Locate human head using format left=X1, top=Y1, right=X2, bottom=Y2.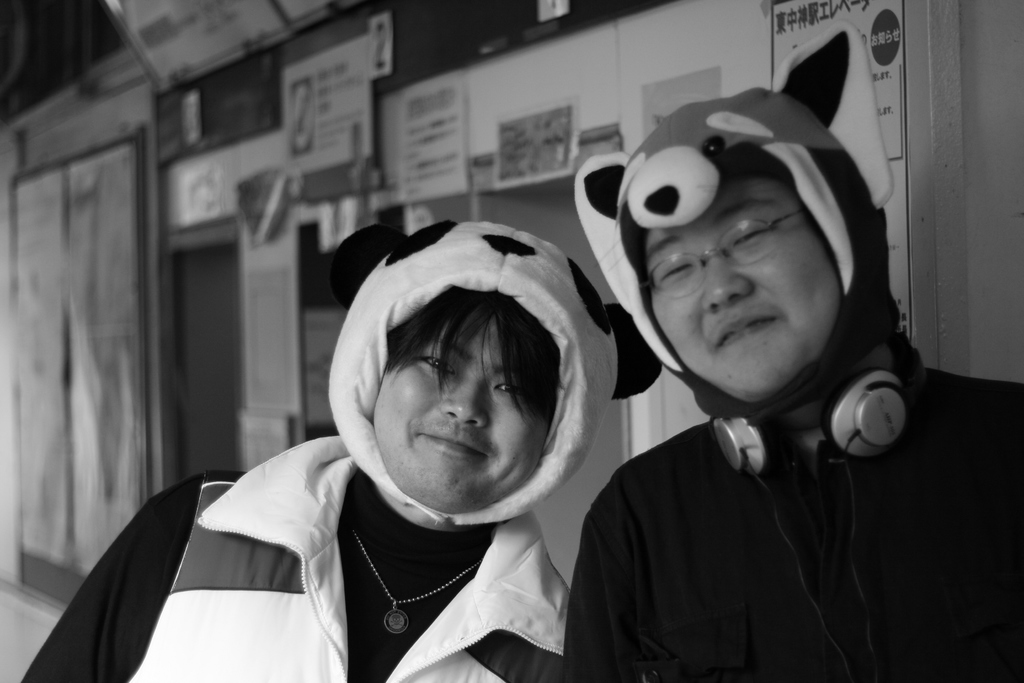
left=370, top=224, right=573, bottom=517.
